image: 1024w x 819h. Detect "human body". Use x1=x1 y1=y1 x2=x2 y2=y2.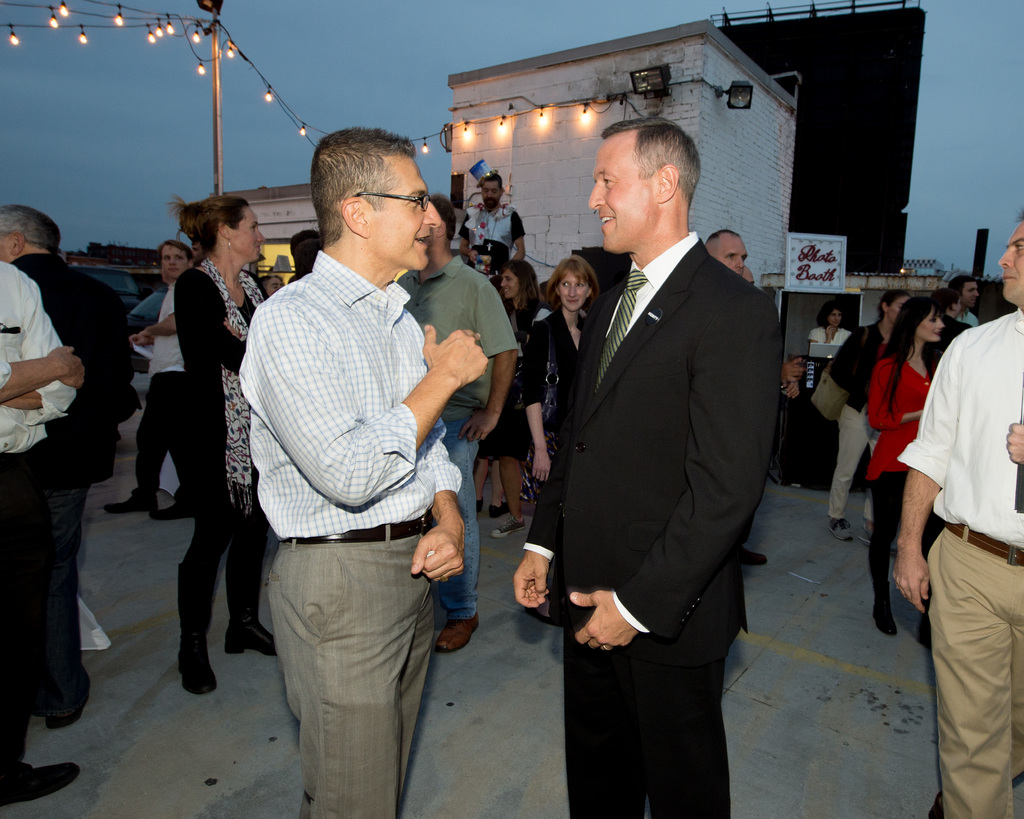
x1=0 y1=256 x2=91 y2=818.
